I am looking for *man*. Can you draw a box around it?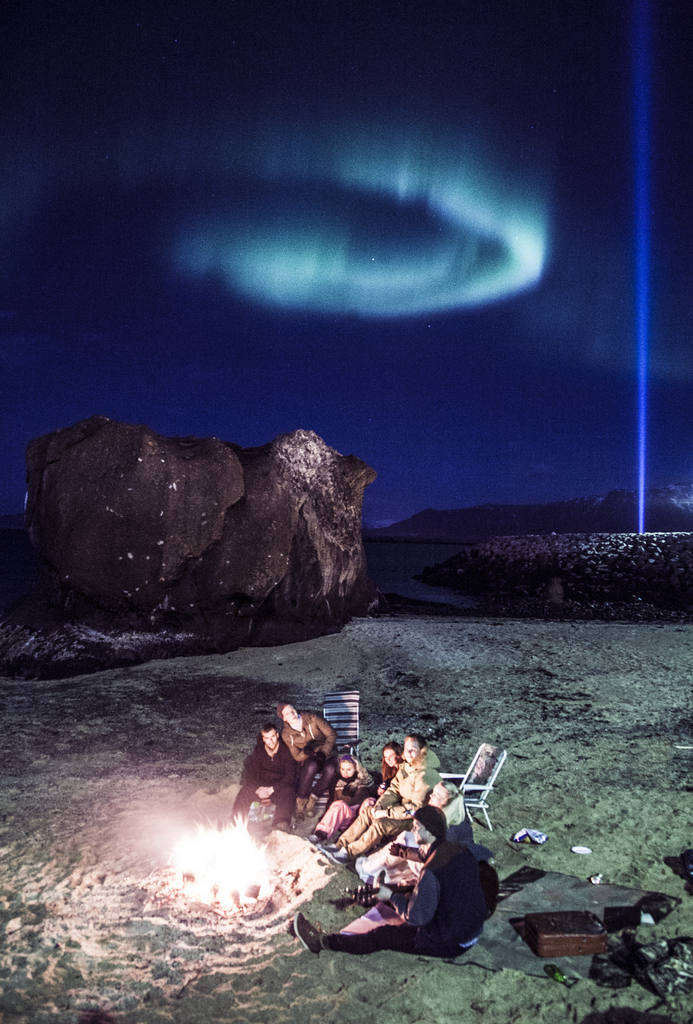
Sure, the bounding box is box=[284, 805, 498, 959].
